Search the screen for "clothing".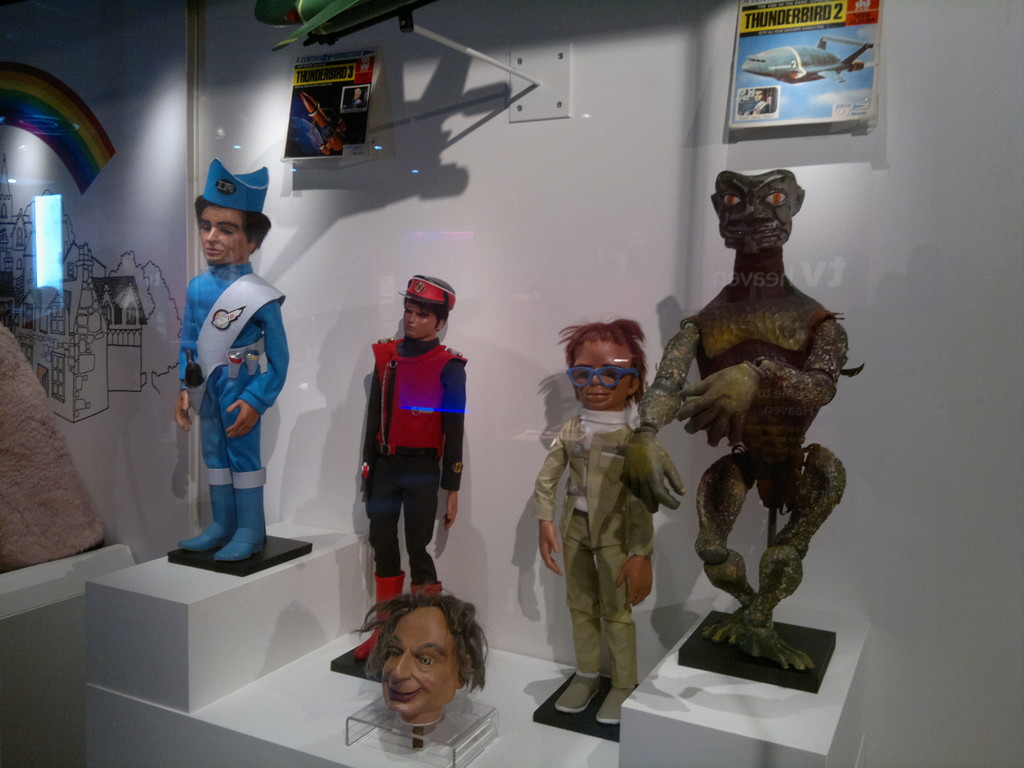
Found at select_region(171, 244, 284, 567).
